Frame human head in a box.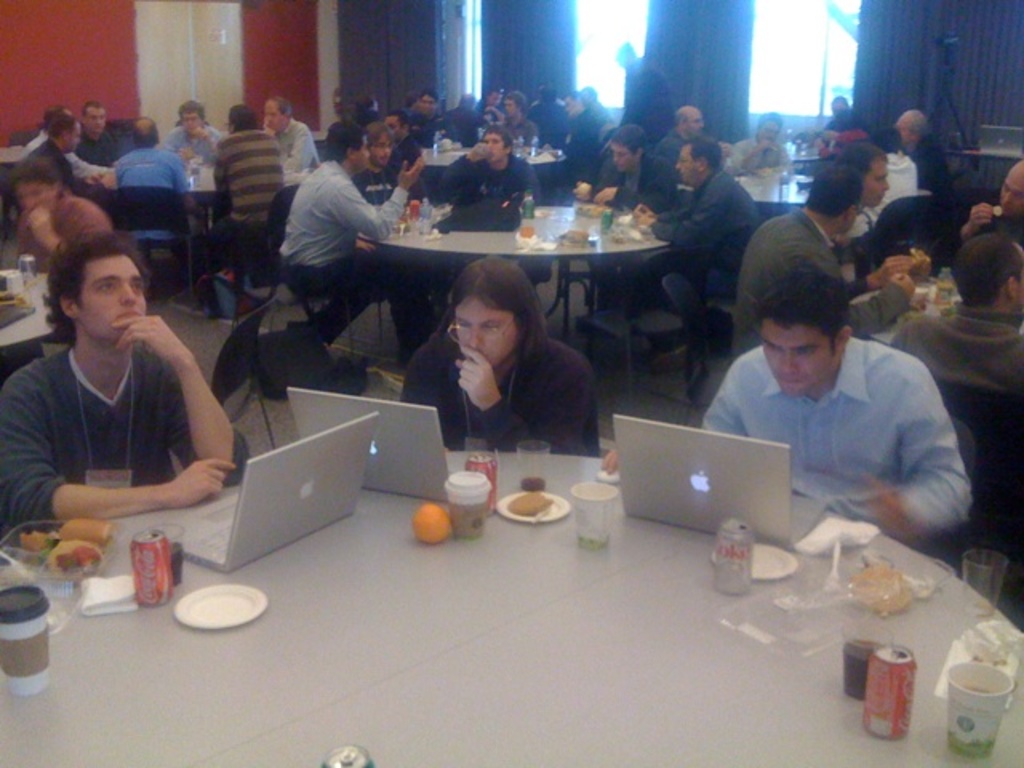
bbox=(606, 38, 635, 72).
